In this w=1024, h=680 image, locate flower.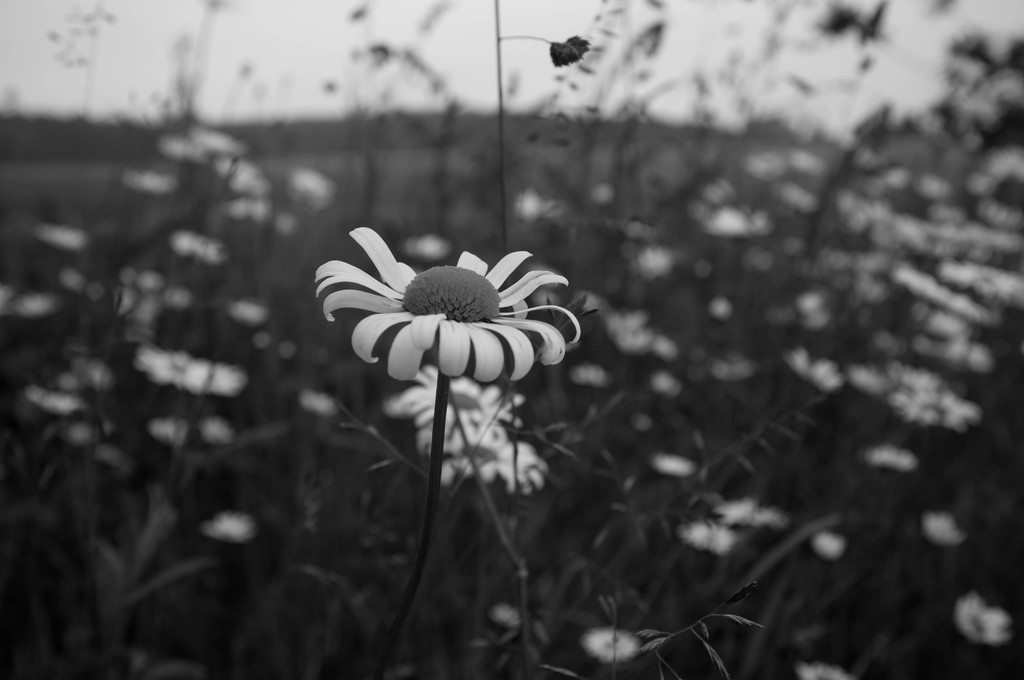
Bounding box: (left=925, top=510, right=964, bottom=547).
